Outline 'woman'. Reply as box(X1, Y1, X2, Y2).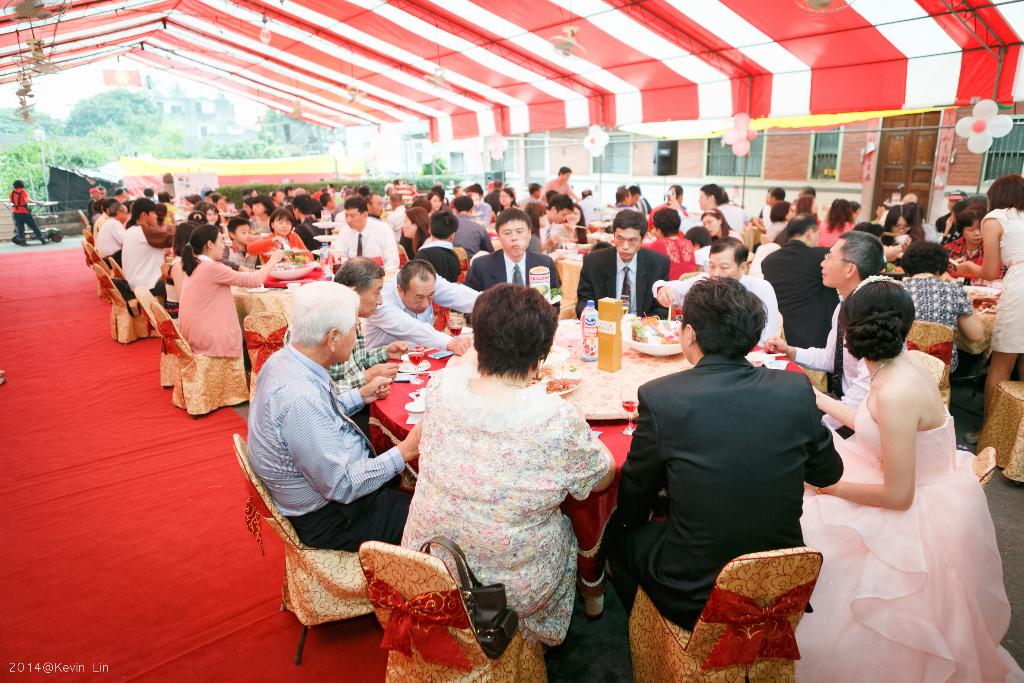
box(273, 190, 286, 207).
